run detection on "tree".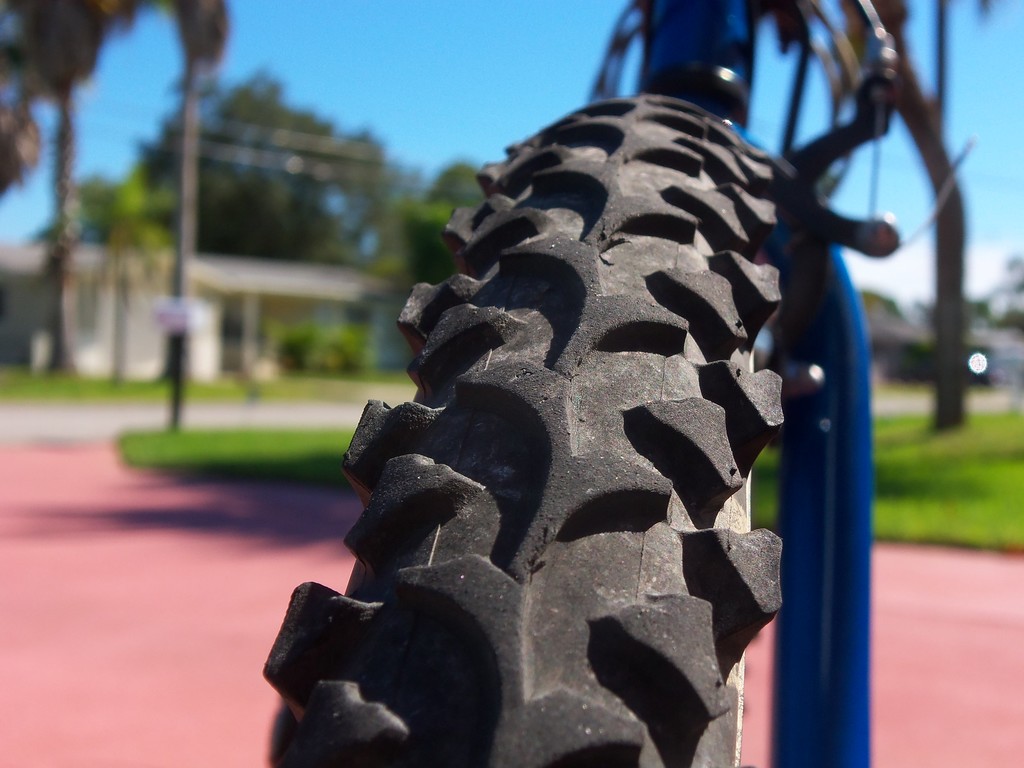
Result: 551, 0, 1010, 461.
